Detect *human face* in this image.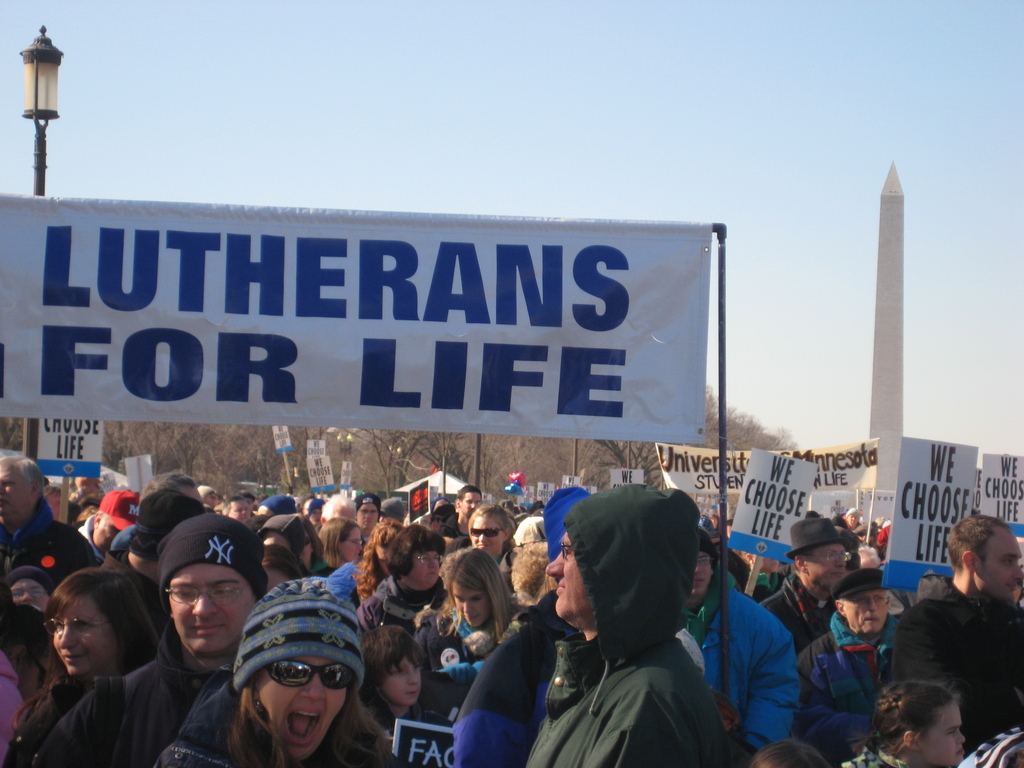
Detection: <region>0, 467, 28, 511</region>.
